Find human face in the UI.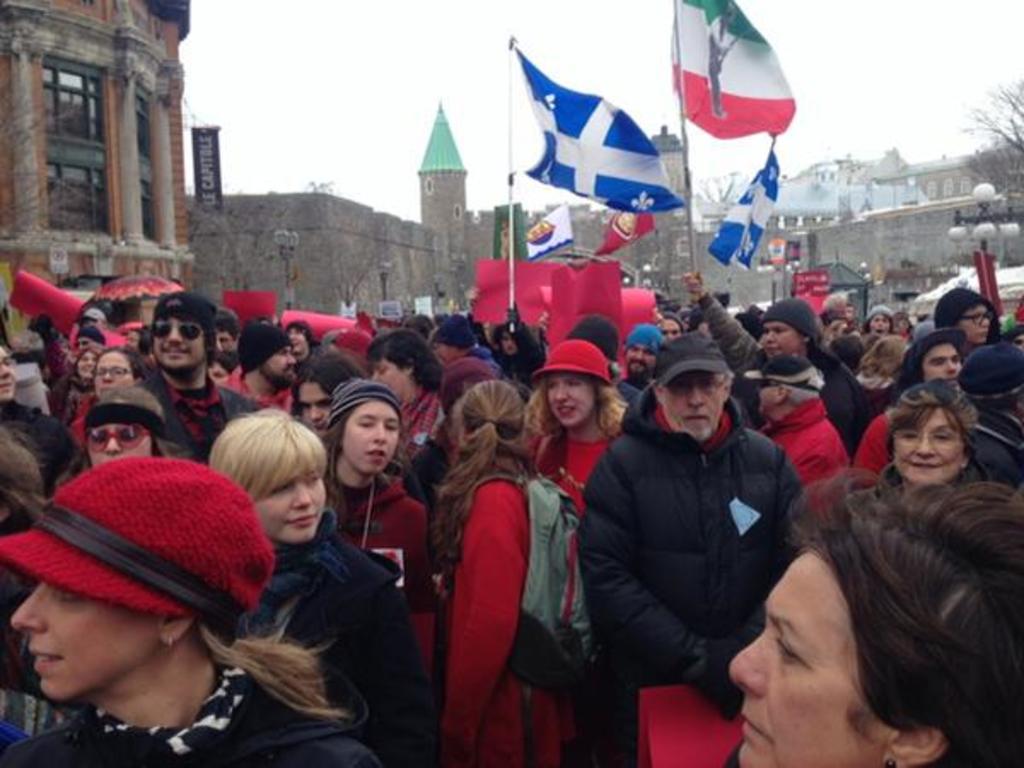
UI element at rect(263, 345, 295, 387).
